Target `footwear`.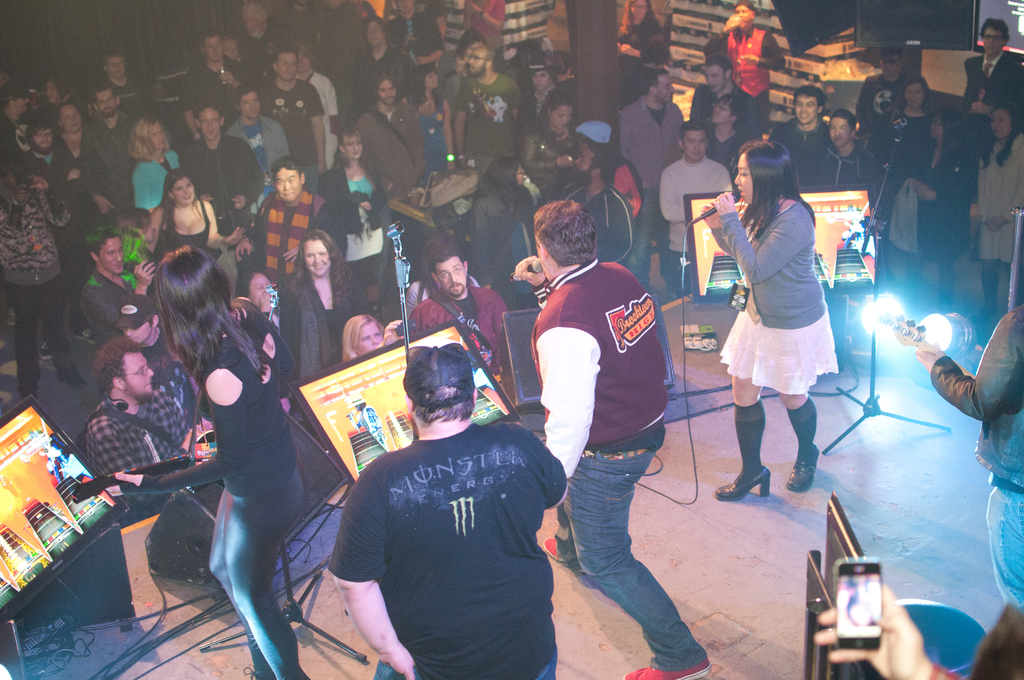
Target region: rect(716, 467, 771, 497).
